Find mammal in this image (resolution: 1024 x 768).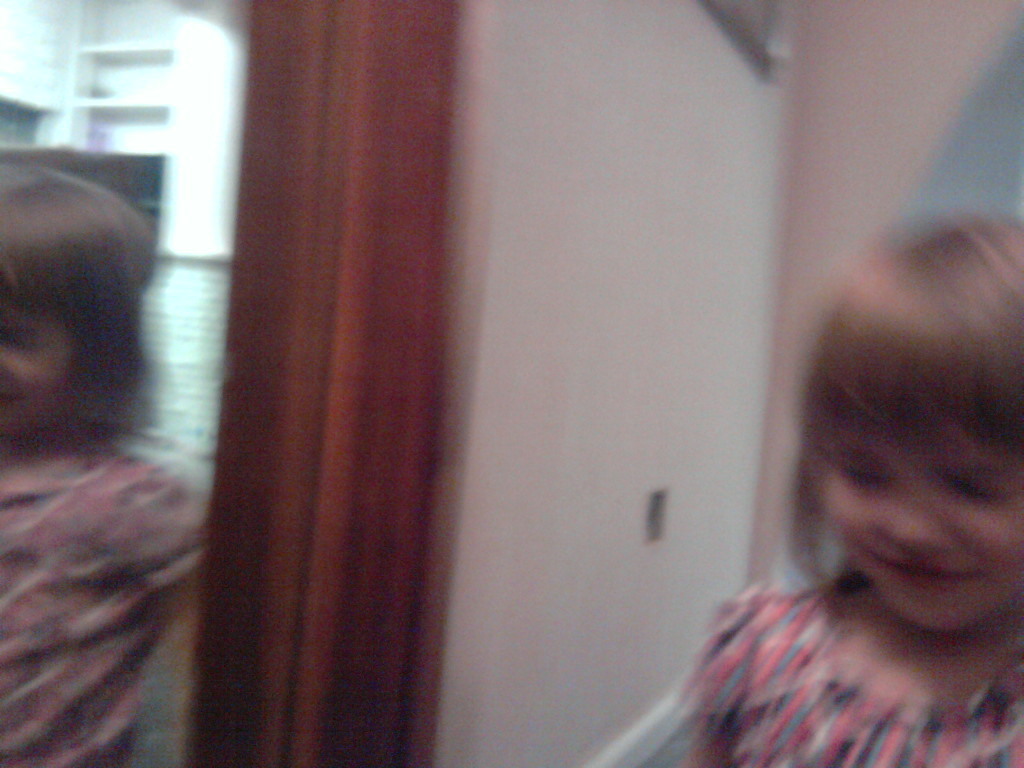
628/249/1023/754.
